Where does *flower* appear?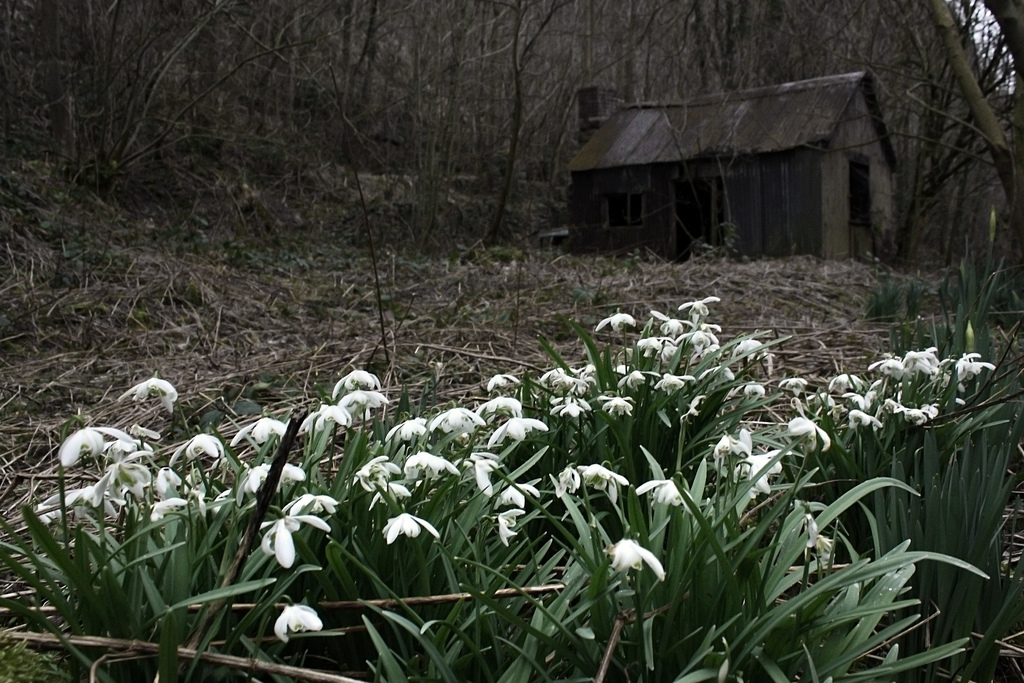
Appears at 119, 374, 173, 408.
